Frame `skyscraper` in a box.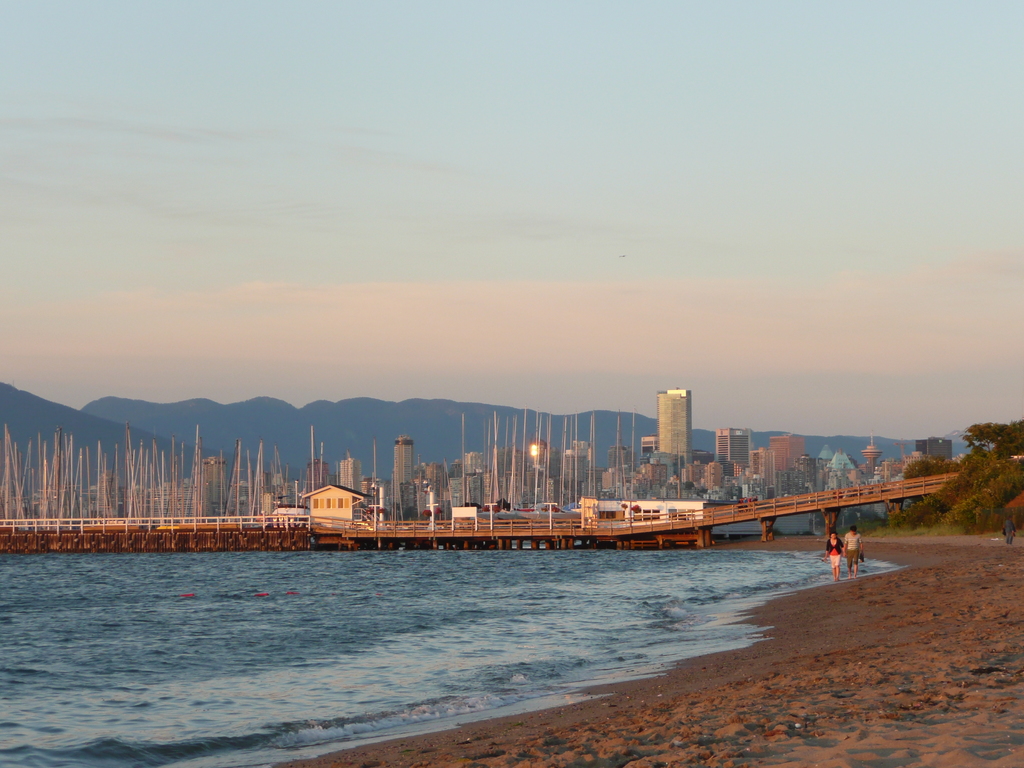
x1=767 y1=435 x2=803 y2=475.
